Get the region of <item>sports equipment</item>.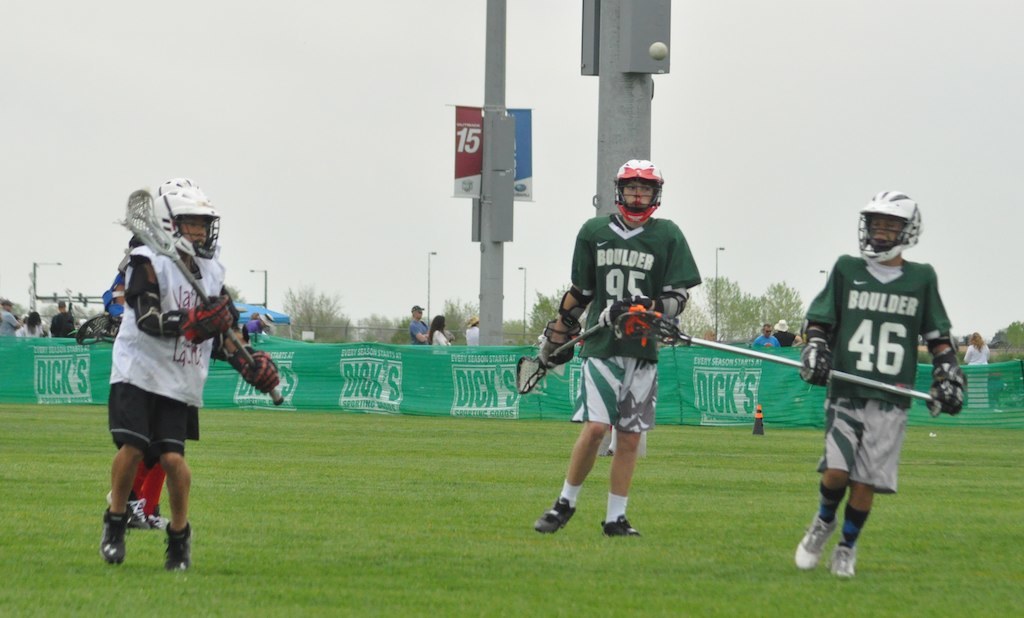
BBox(856, 192, 922, 262).
